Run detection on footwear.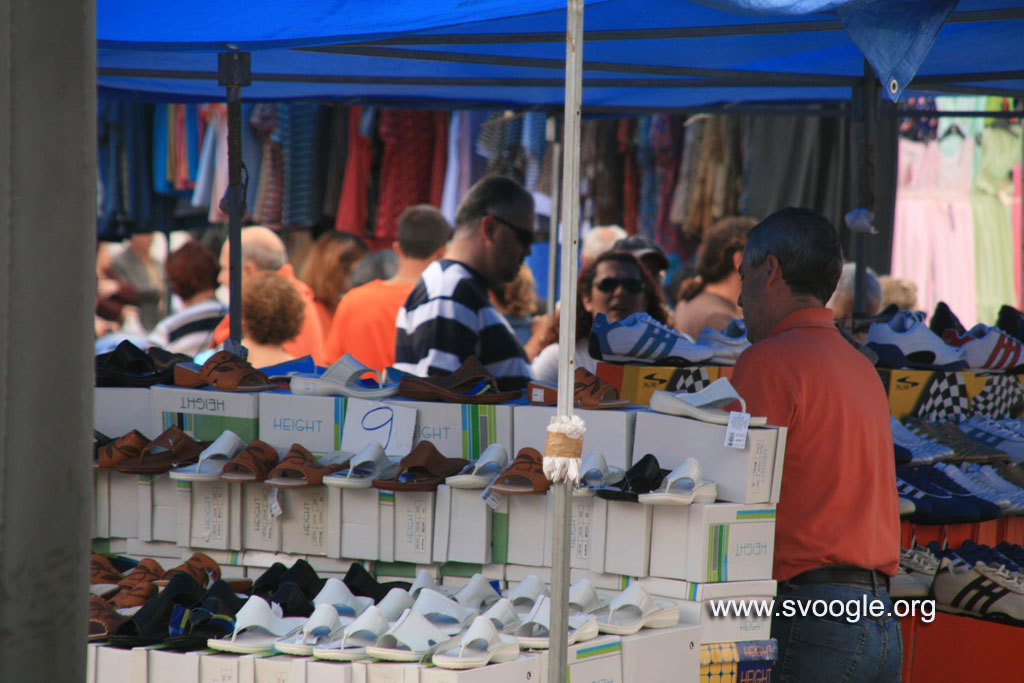
Result: x1=857, y1=304, x2=969, y2=373.
